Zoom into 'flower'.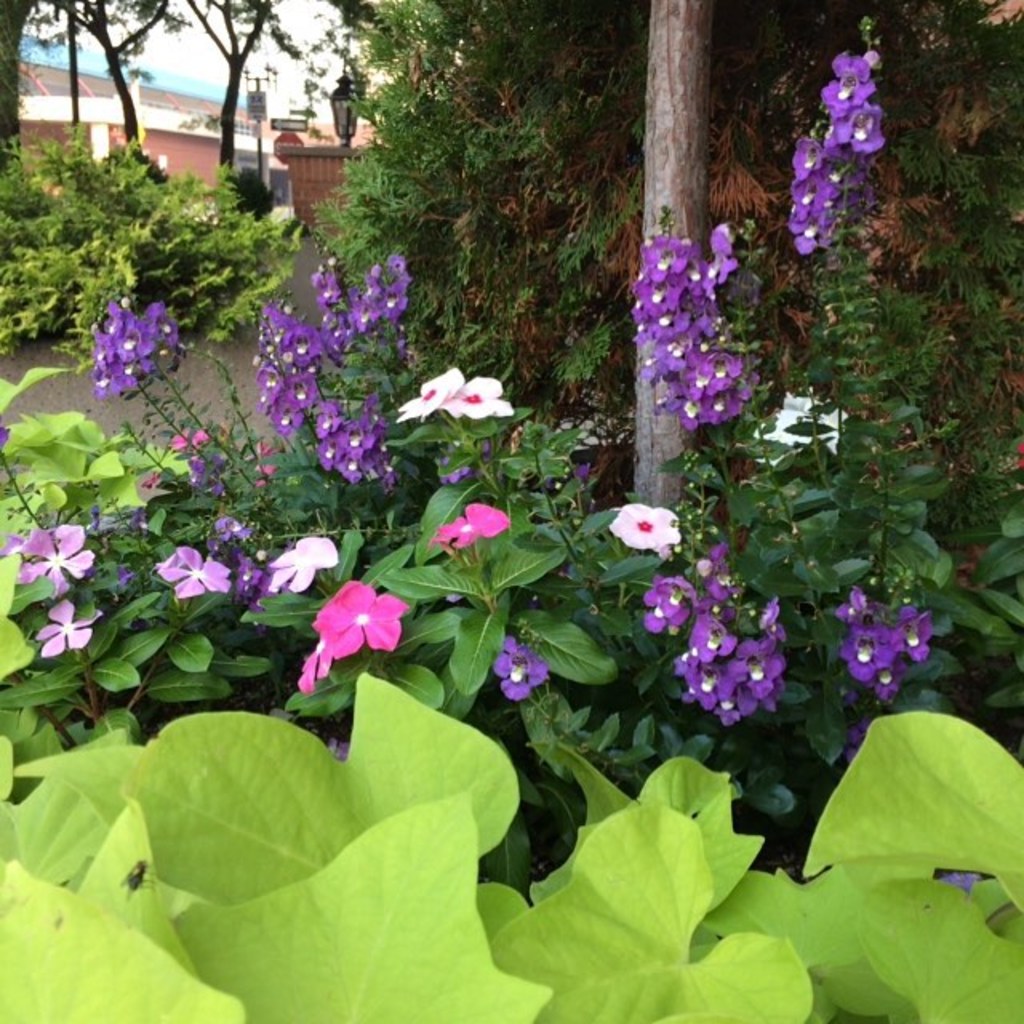
Zoom target: left=160, top=546, right=229, bottom=598.
